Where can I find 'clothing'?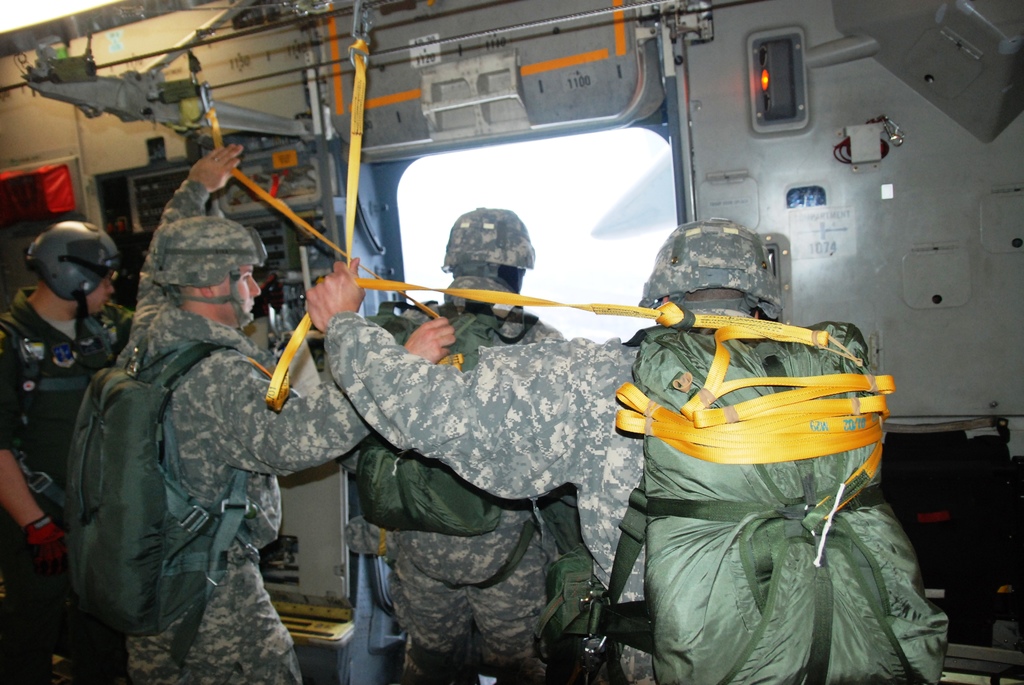
You can find it at bbox=[346, 274, 566, 684].
